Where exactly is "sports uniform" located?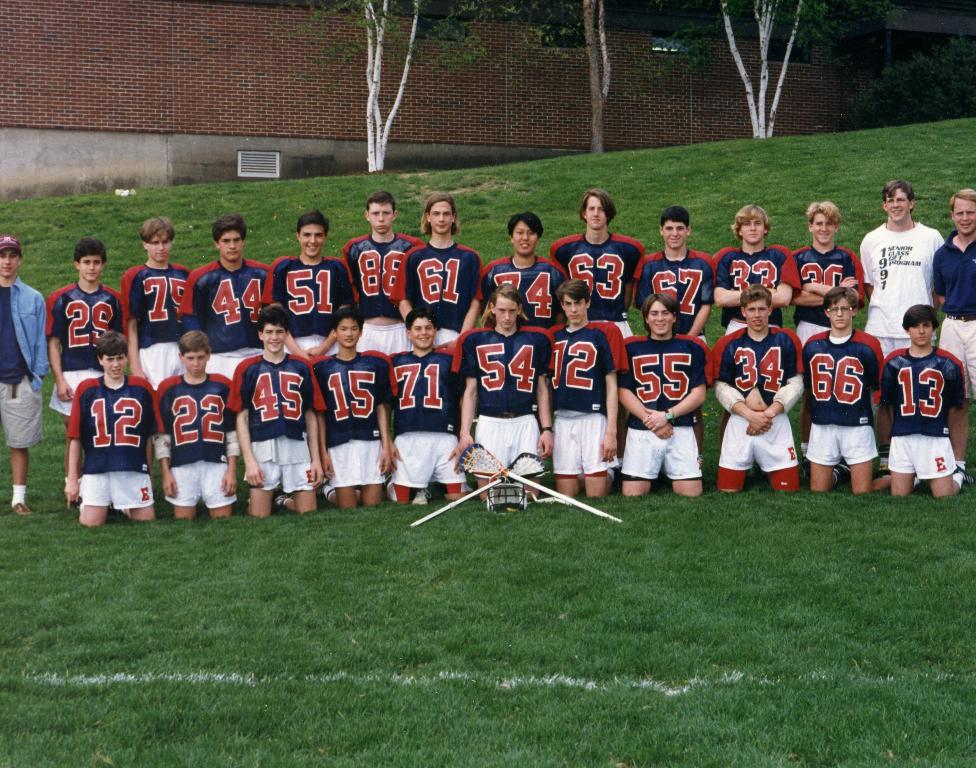
Its bounding box is region(62, 376, 166, 515).
